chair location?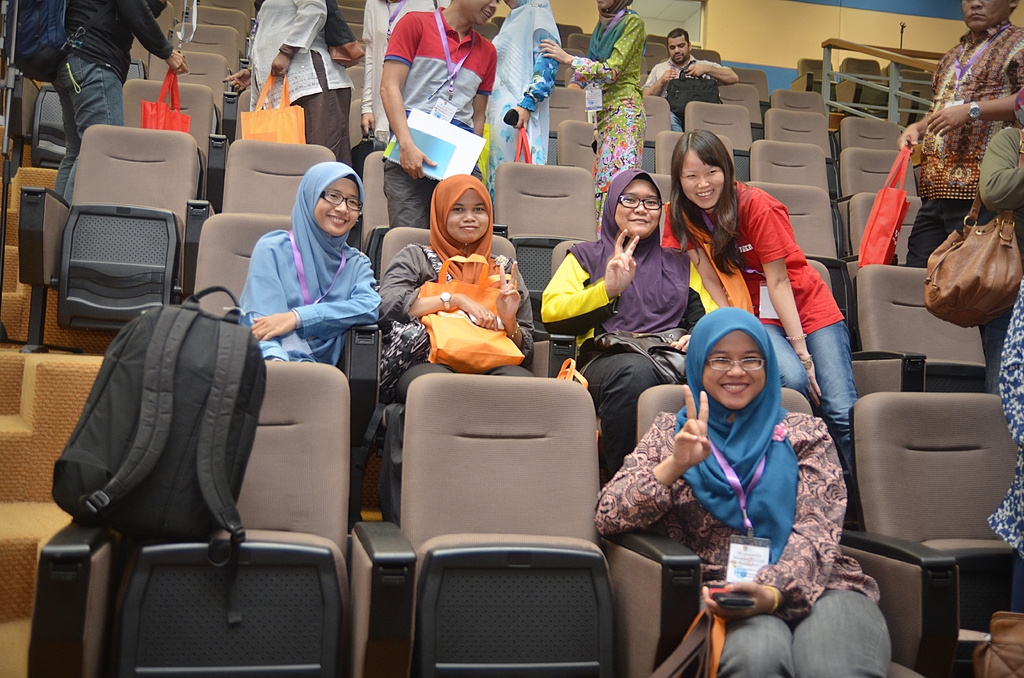
(554, 46, 584, 86)
